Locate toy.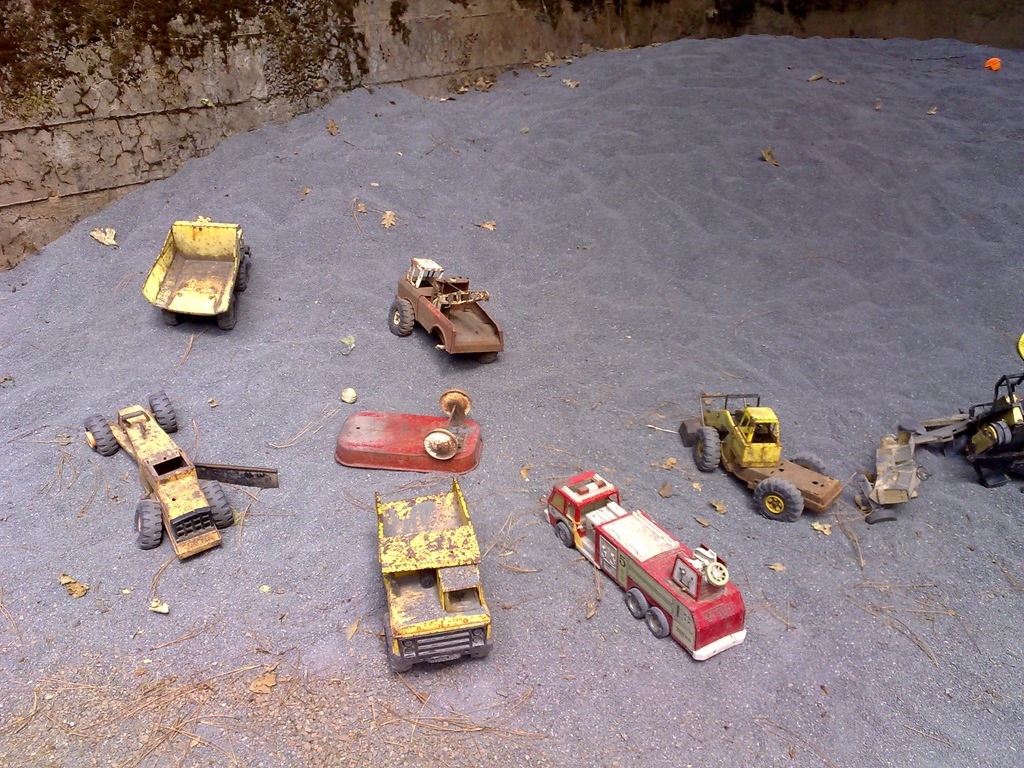
Bounding box: bbox=[385, 255, 504, 358].
